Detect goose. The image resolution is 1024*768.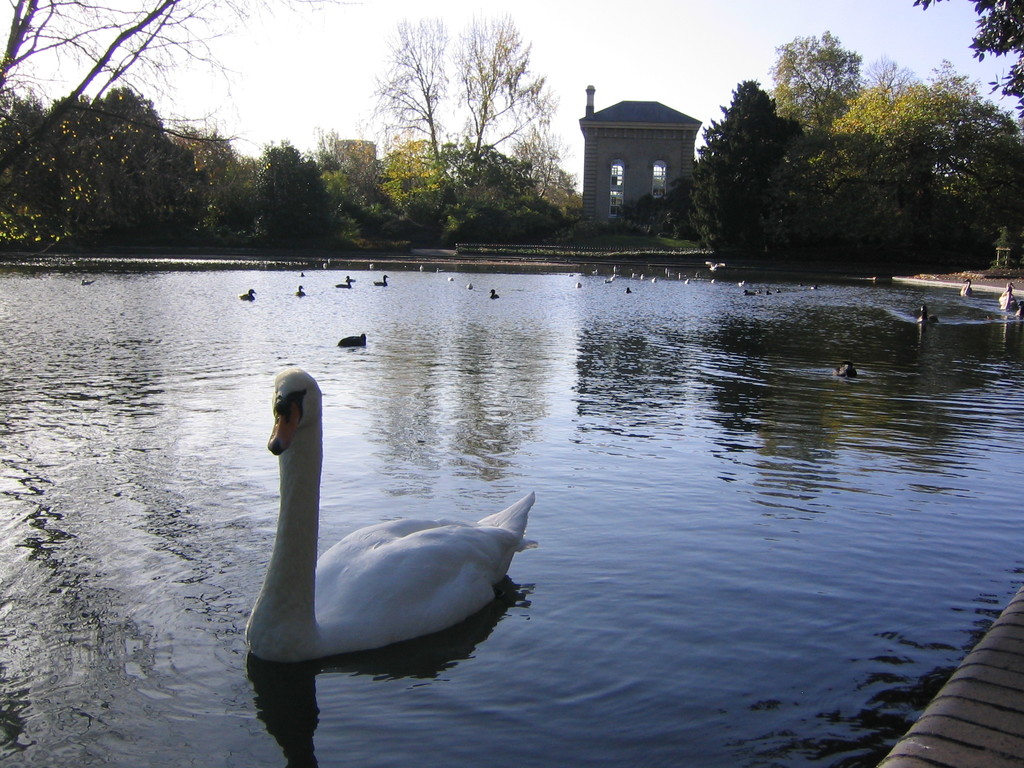
pyautogui.locateOnScreen(996, 282, 1018, 314).
